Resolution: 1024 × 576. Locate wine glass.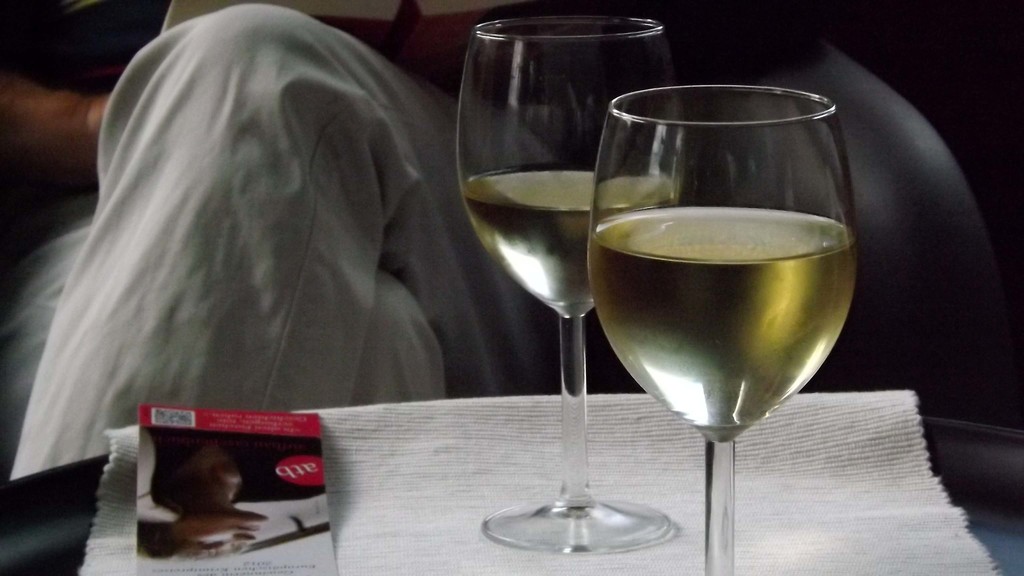
454, 15, 691, 556.
